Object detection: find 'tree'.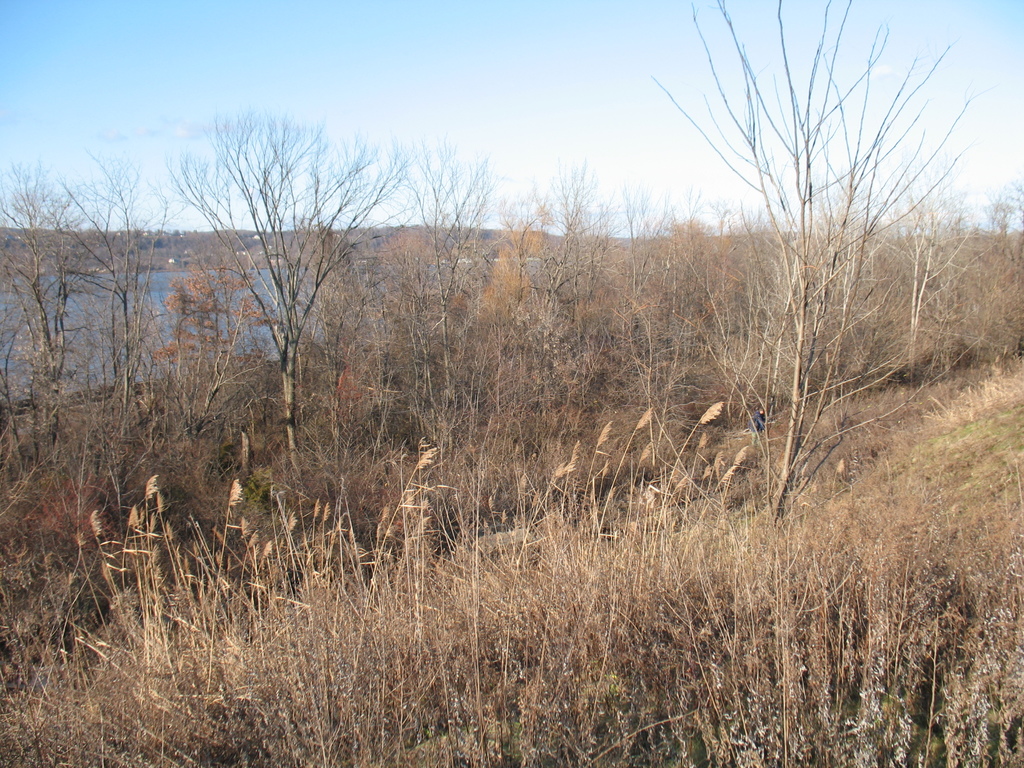
crop(175, 115, 410, 468).
